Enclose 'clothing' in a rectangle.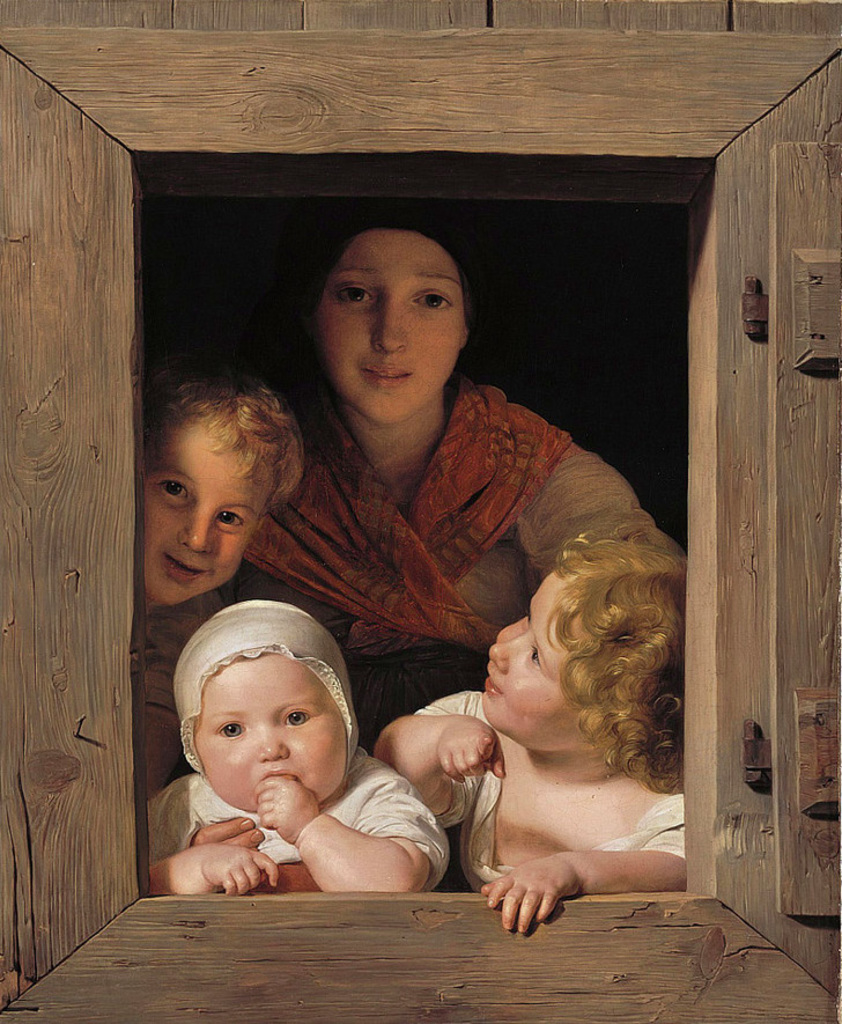
<bbox>409, 692, 686, 890</bbox>.
